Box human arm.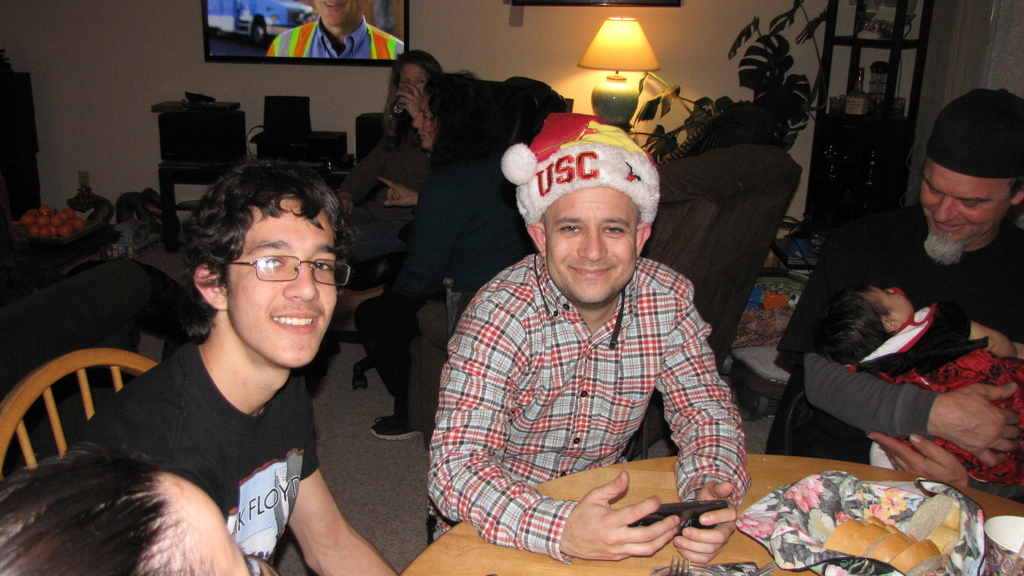
box(390, 81, 423, 124).
